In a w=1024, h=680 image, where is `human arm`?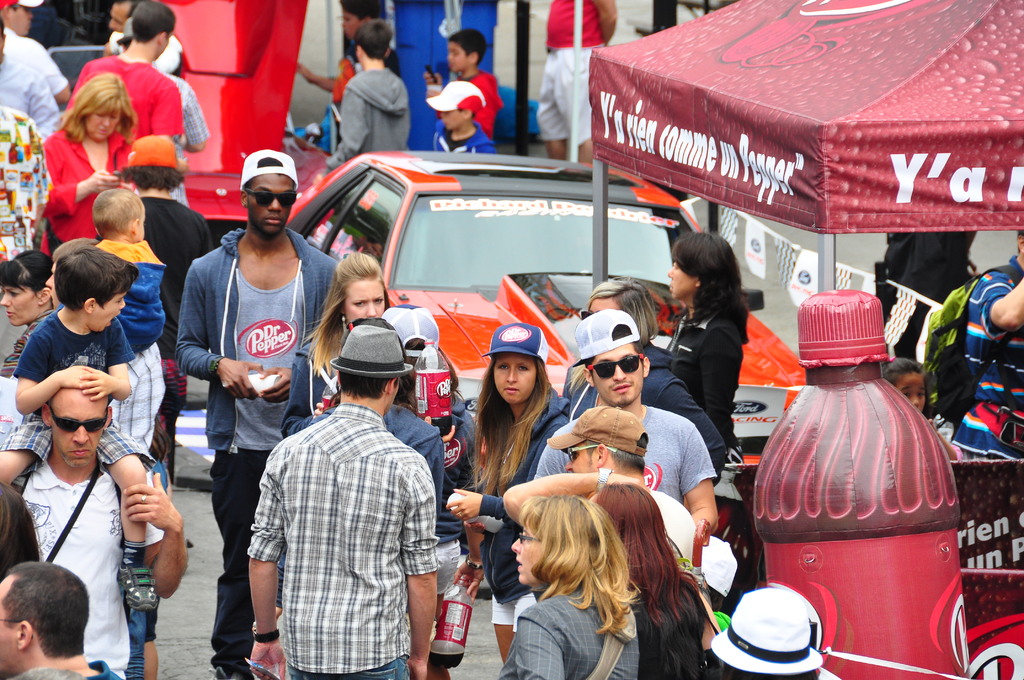
box=[141, 76, 189, 149].
